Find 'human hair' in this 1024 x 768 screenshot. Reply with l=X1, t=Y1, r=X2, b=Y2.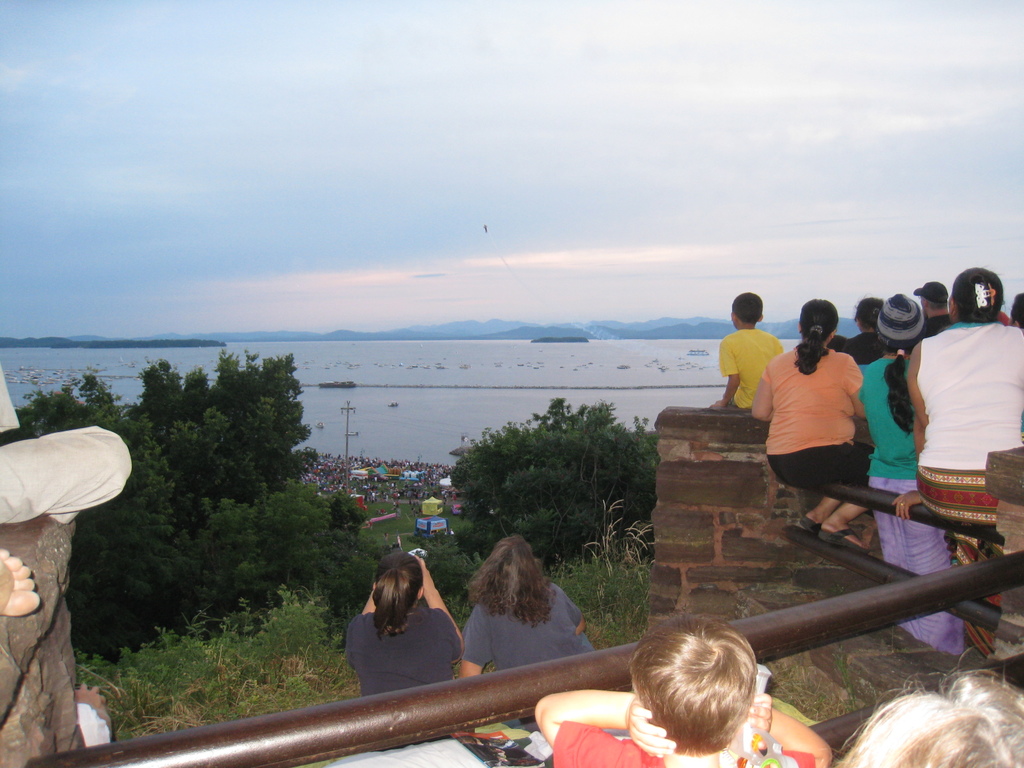
l=464, t=534, r=555, b=629.
